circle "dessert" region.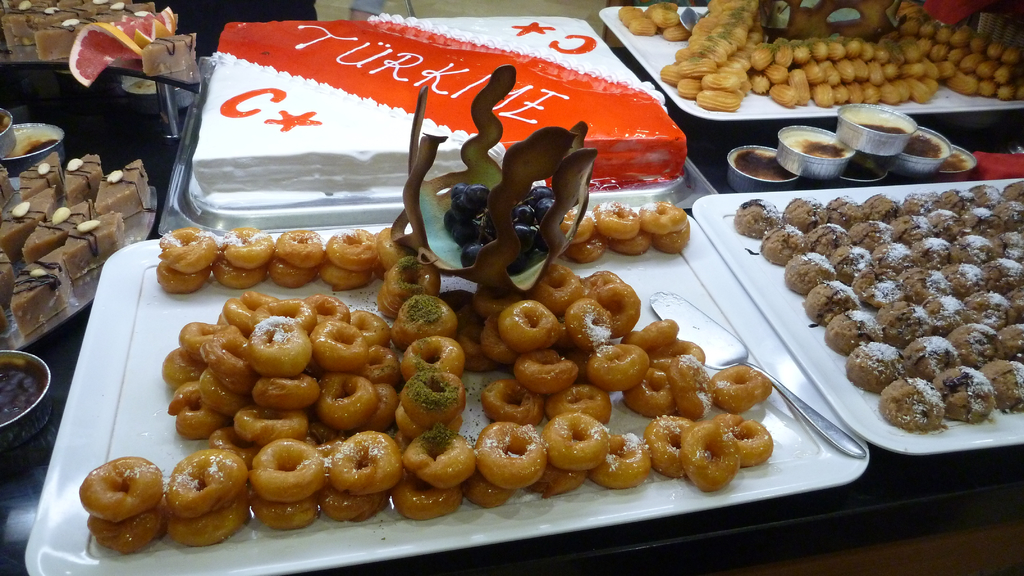
Region: l=259, t=443, r=306, b=525.
